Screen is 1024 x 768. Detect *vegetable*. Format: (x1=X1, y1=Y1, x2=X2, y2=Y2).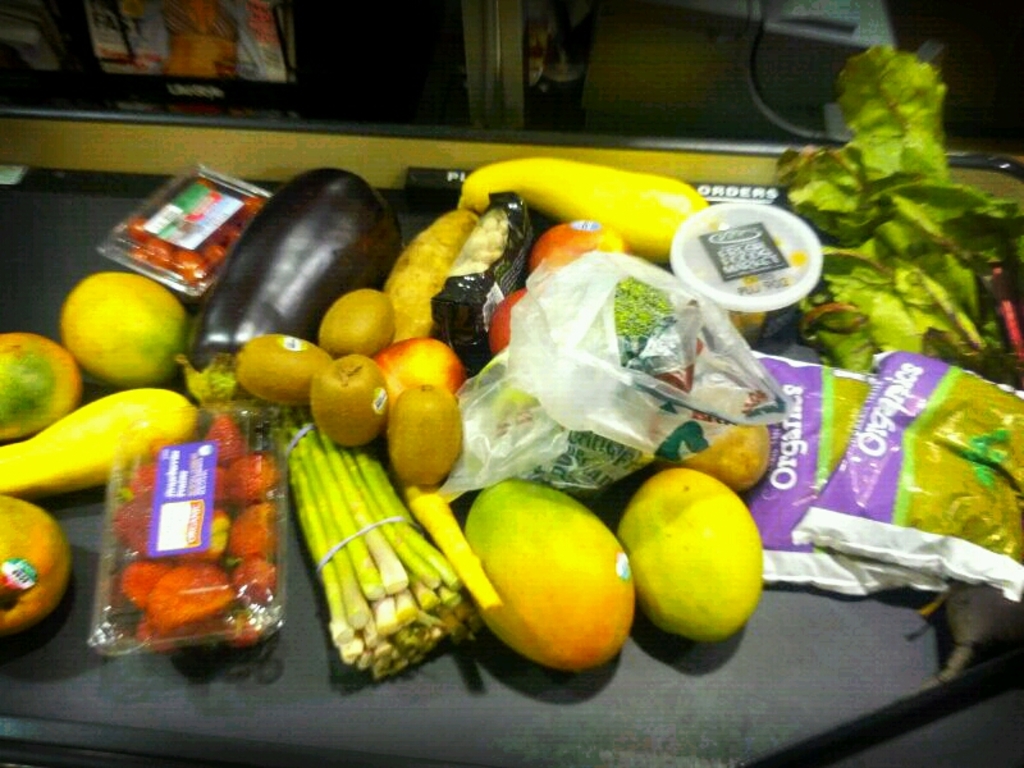
(x1=0, y1=503, x2=69, y2=636).
